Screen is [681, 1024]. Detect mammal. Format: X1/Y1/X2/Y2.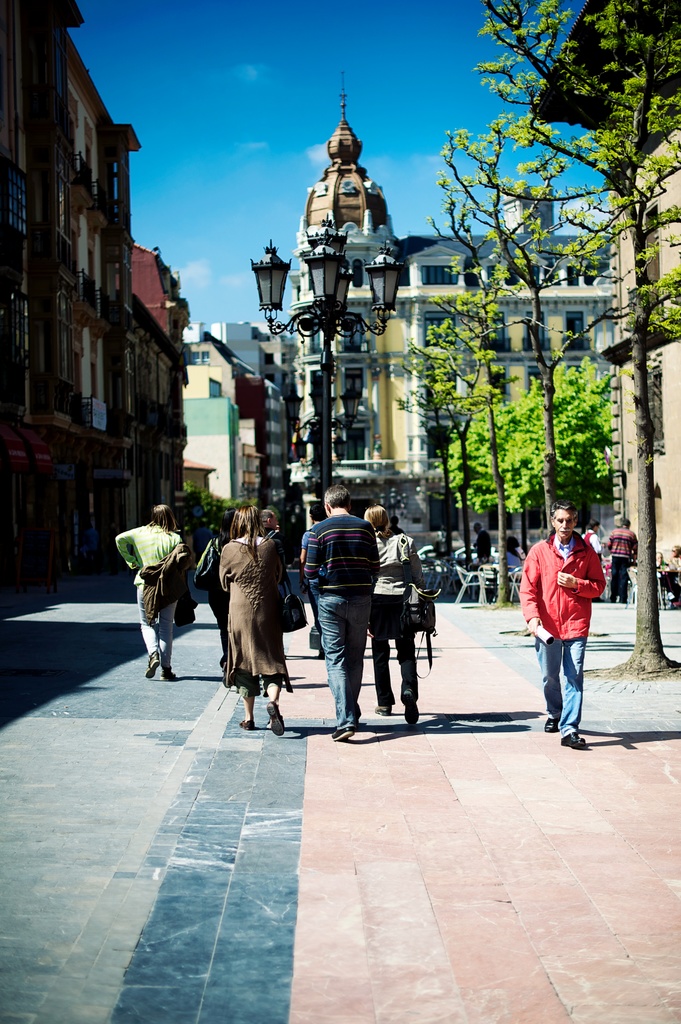
475/519/490/556.
